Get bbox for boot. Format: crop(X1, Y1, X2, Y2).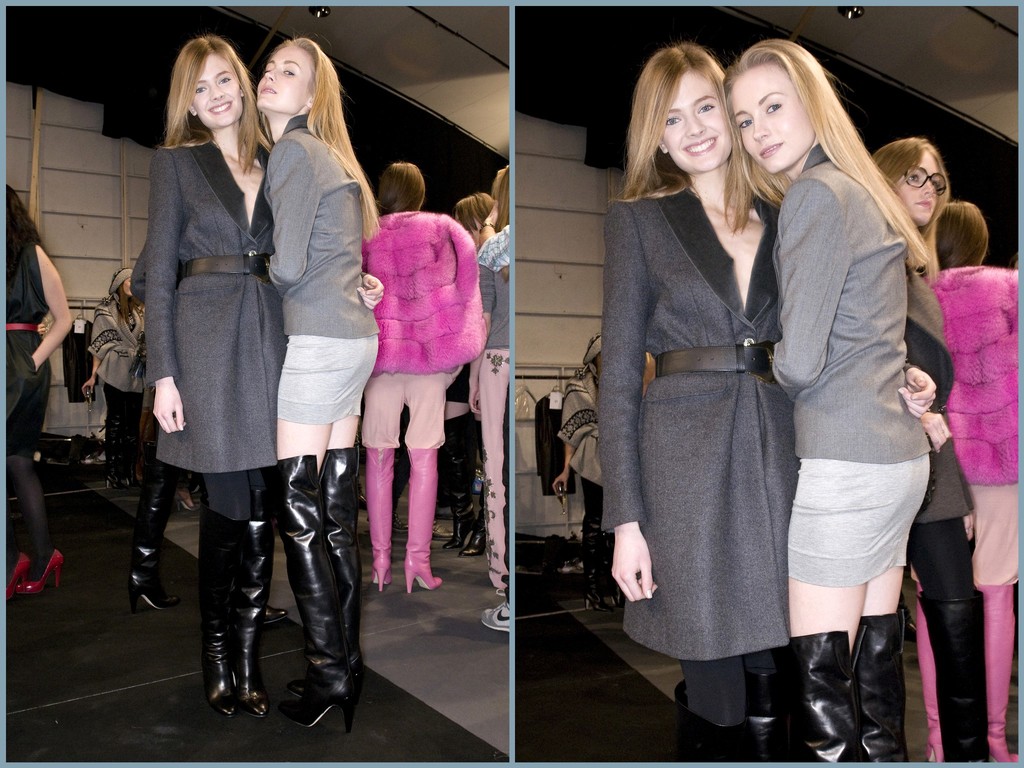
crop(125, 485, 175, 614).
